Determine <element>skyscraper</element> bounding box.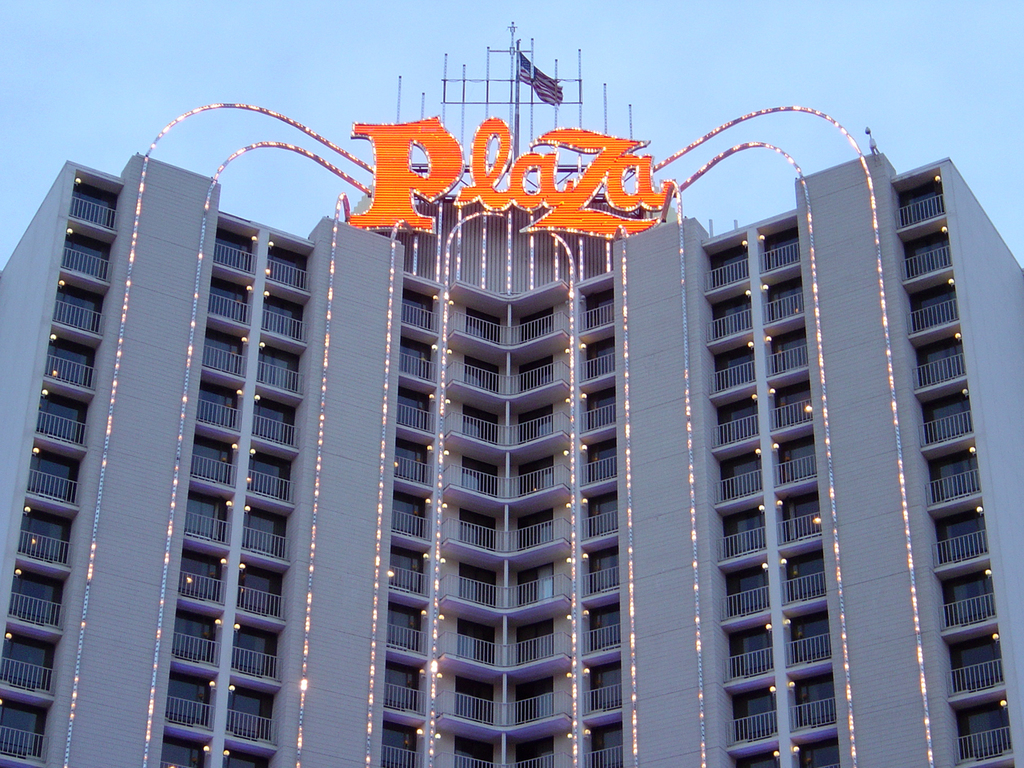
Determined: [0,19,1023,767].
